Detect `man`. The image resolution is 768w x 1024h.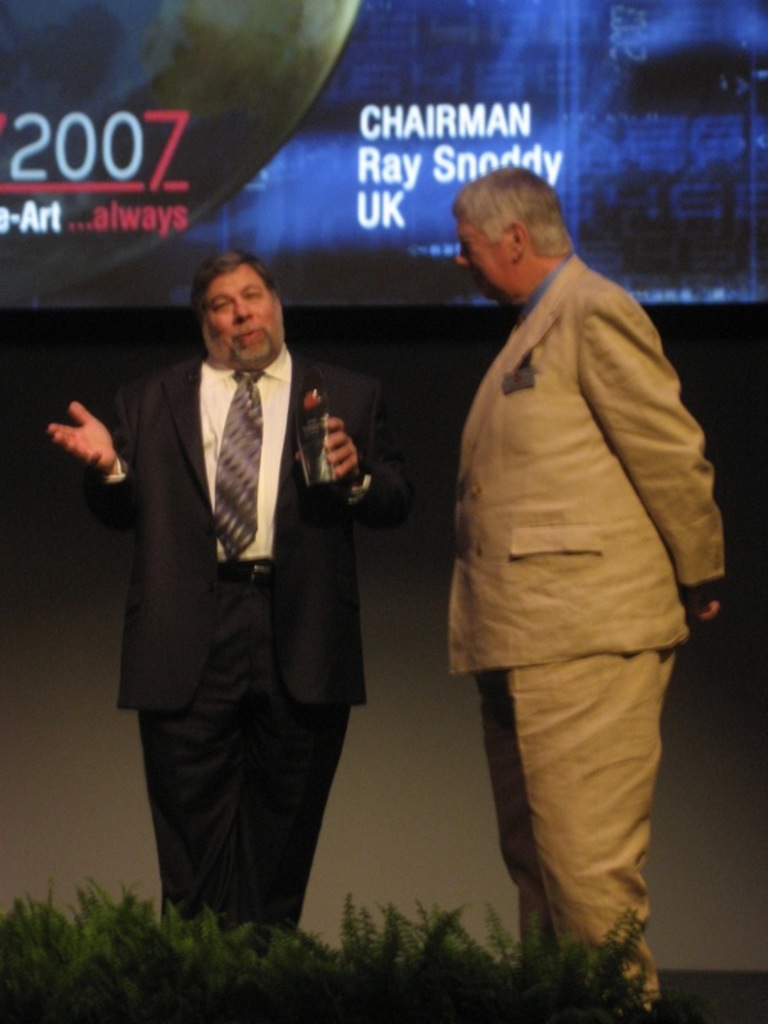
{"x1": 445, "y1": 164, "x2": 723, "y2": 1012}.
